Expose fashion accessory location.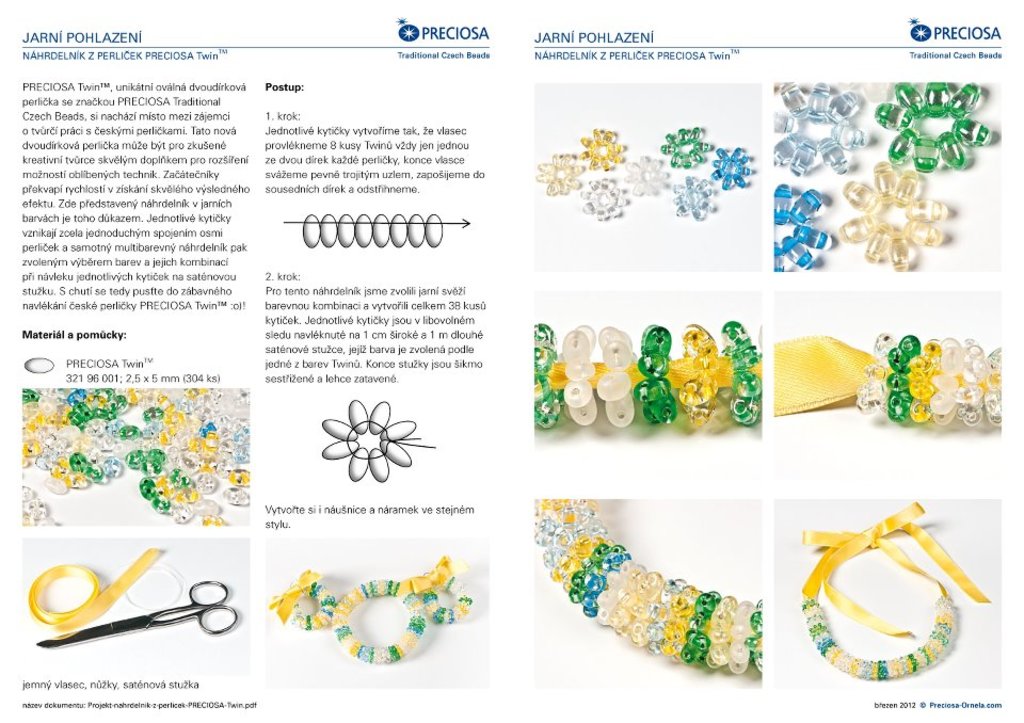
Exposed at (679, 321, 723, 430).
